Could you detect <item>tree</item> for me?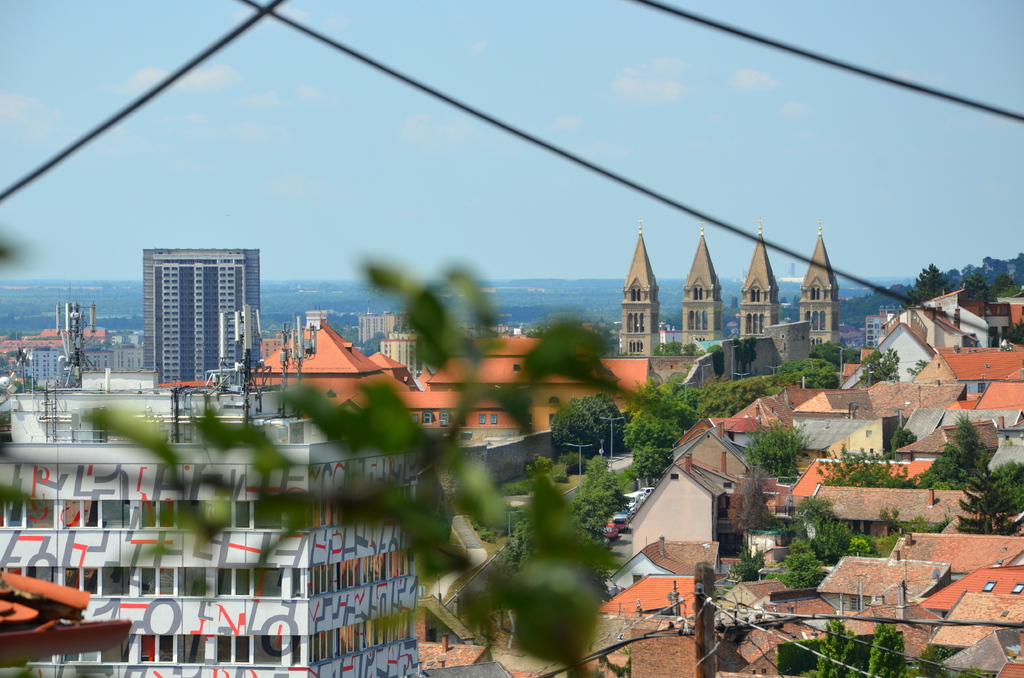
Detection result: box=[924, 424, 994, 483].
